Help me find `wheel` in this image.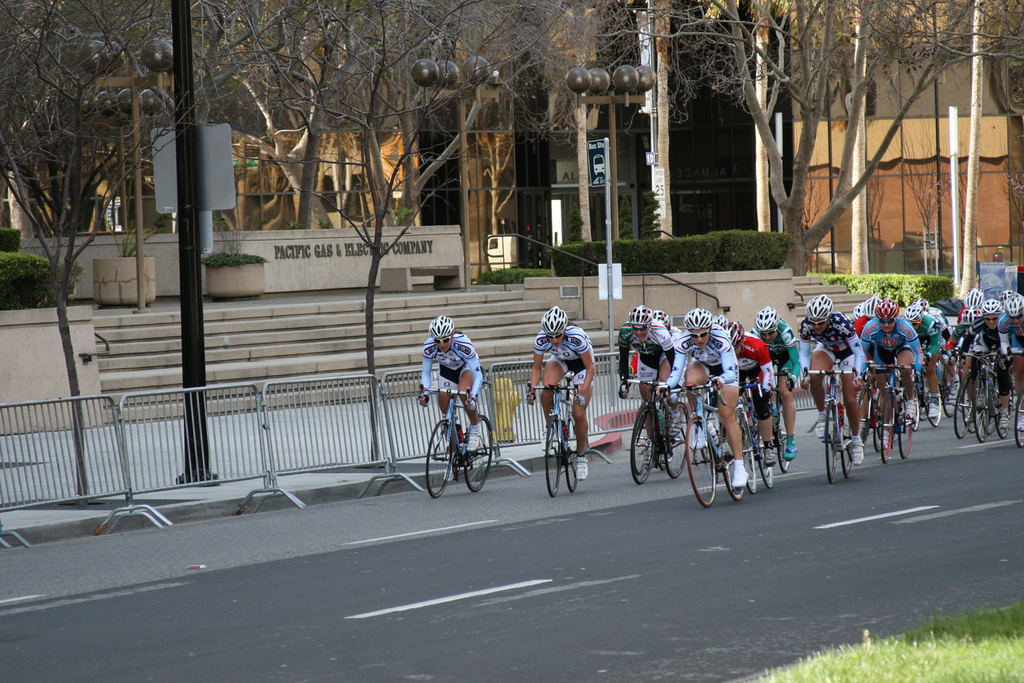
Found it: detection(565, 417, 584, 494).
